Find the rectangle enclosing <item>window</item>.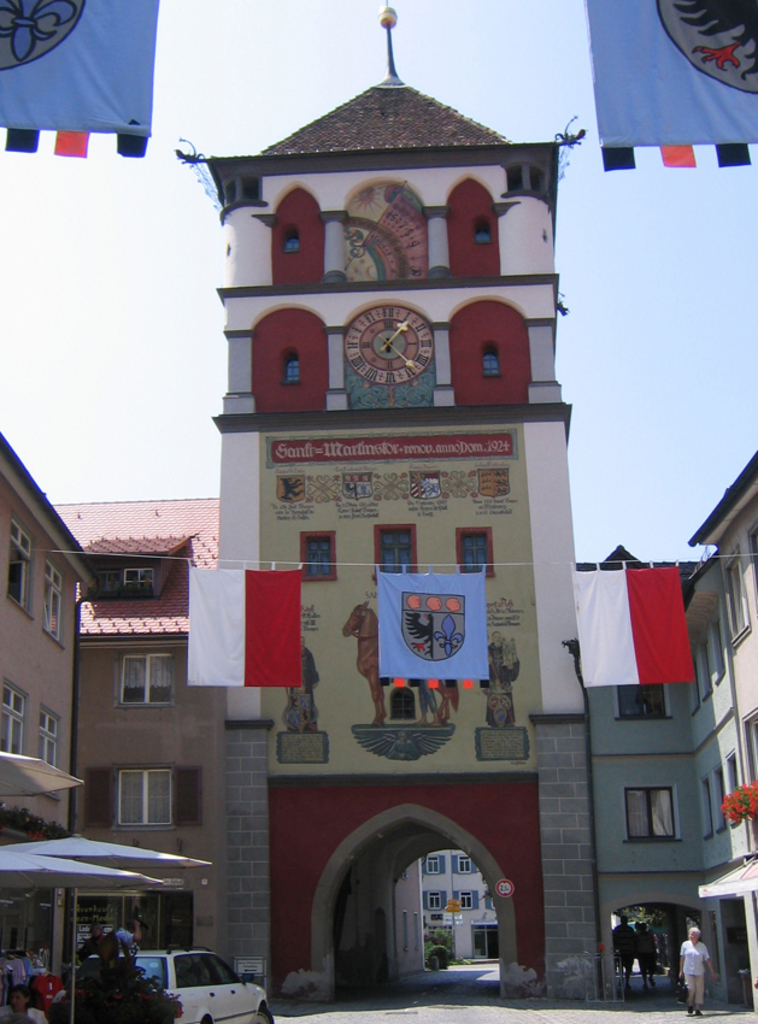
box=[698, 641, 707, 696].
